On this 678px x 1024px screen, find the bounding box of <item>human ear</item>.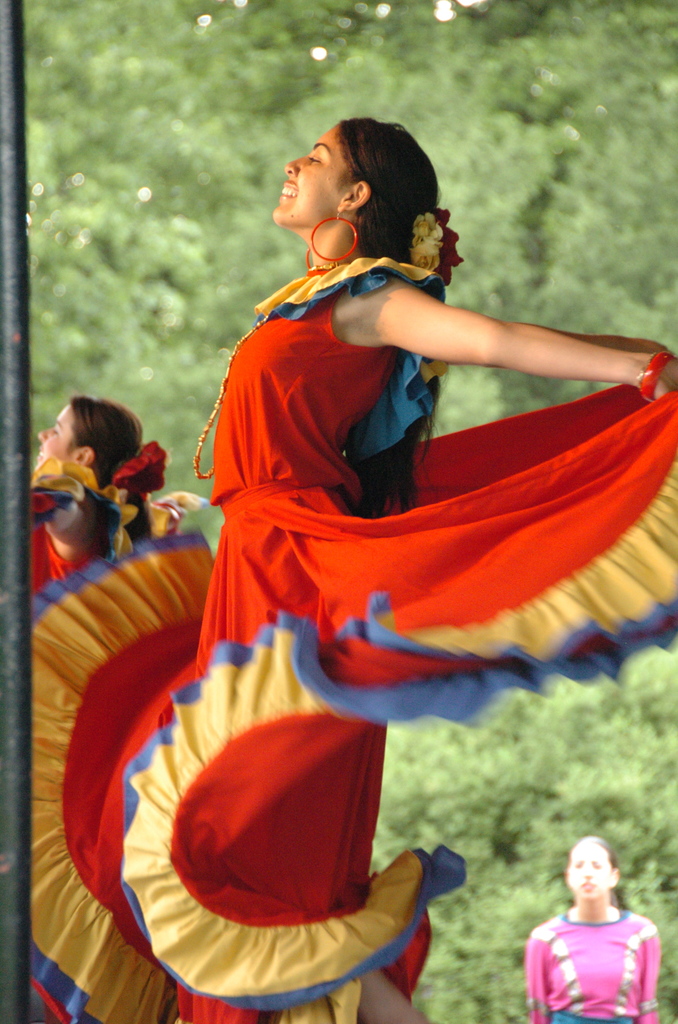
Bounding box: x1=609, y1=867, x2=620, y2=889.
